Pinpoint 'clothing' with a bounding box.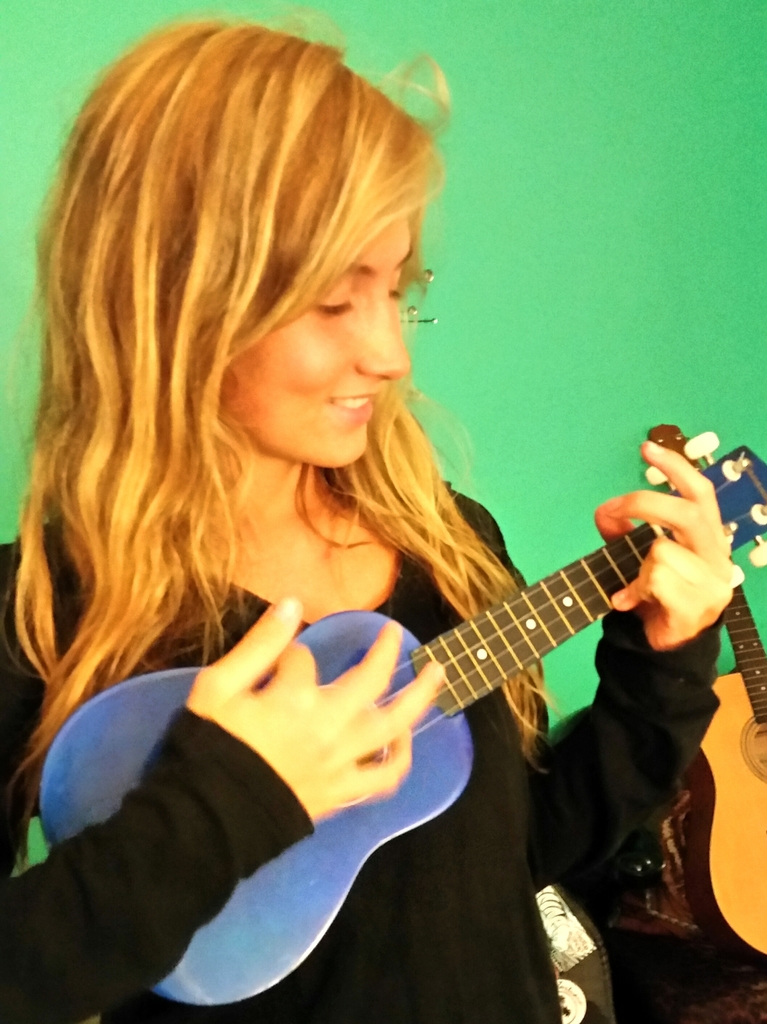
0/561/583/1015.
